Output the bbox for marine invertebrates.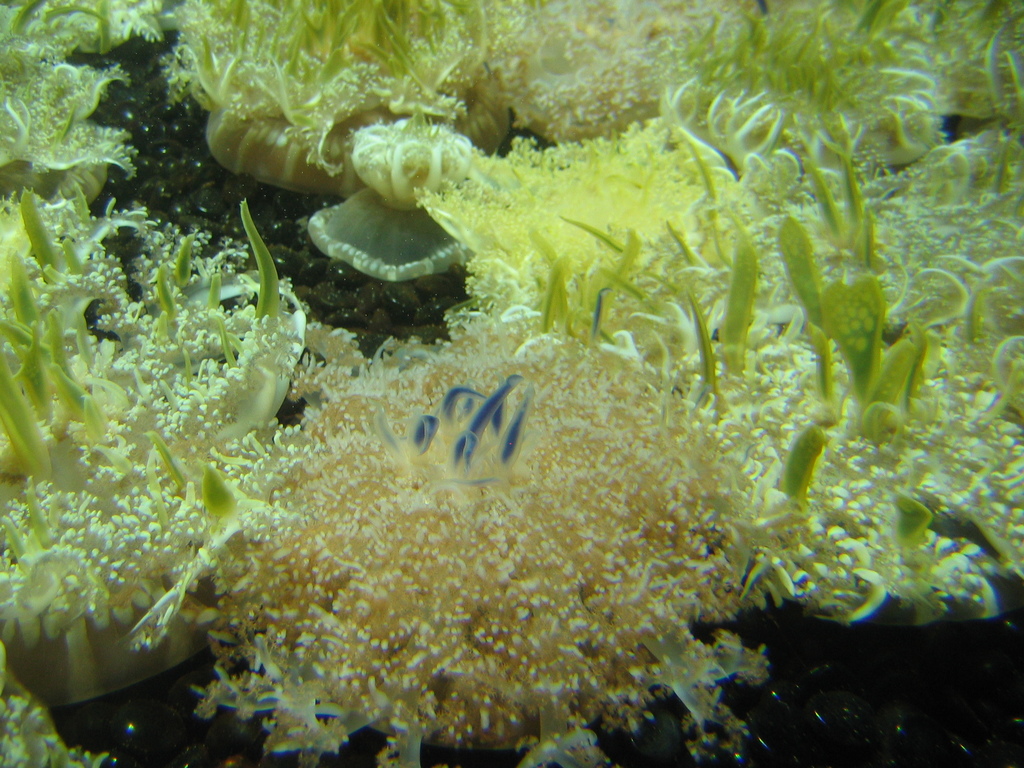
locate(10, 0, 170, 98).
